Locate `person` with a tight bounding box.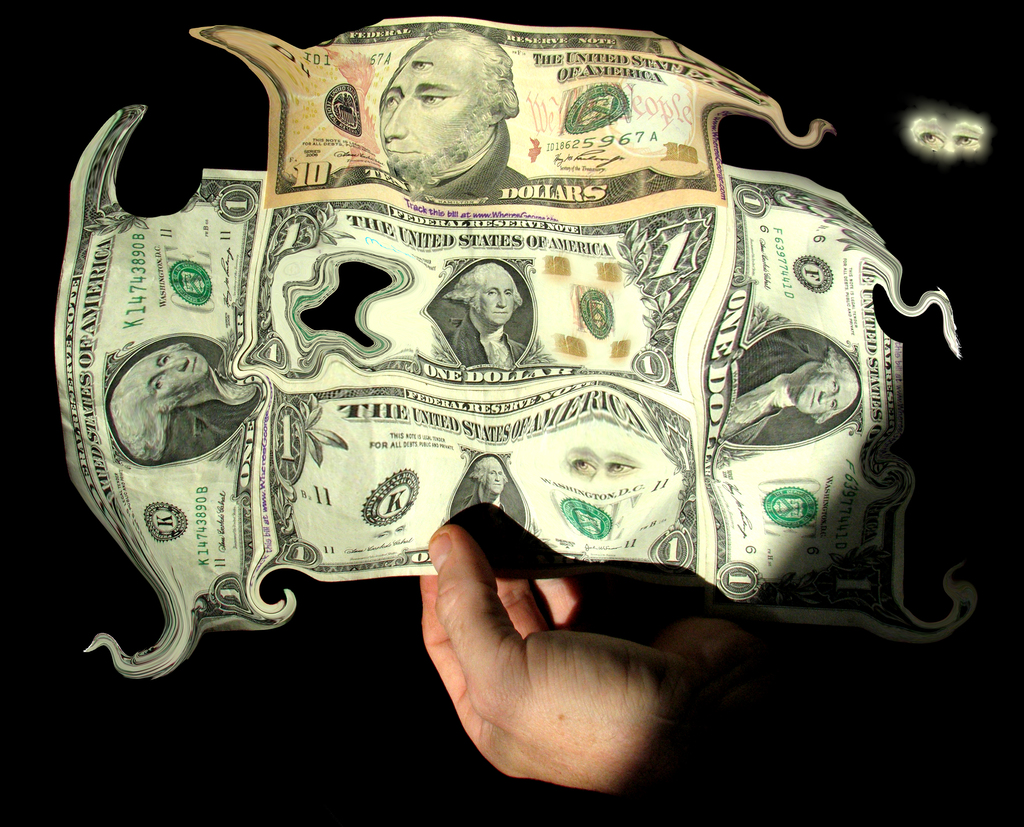
376:22:531:213.
